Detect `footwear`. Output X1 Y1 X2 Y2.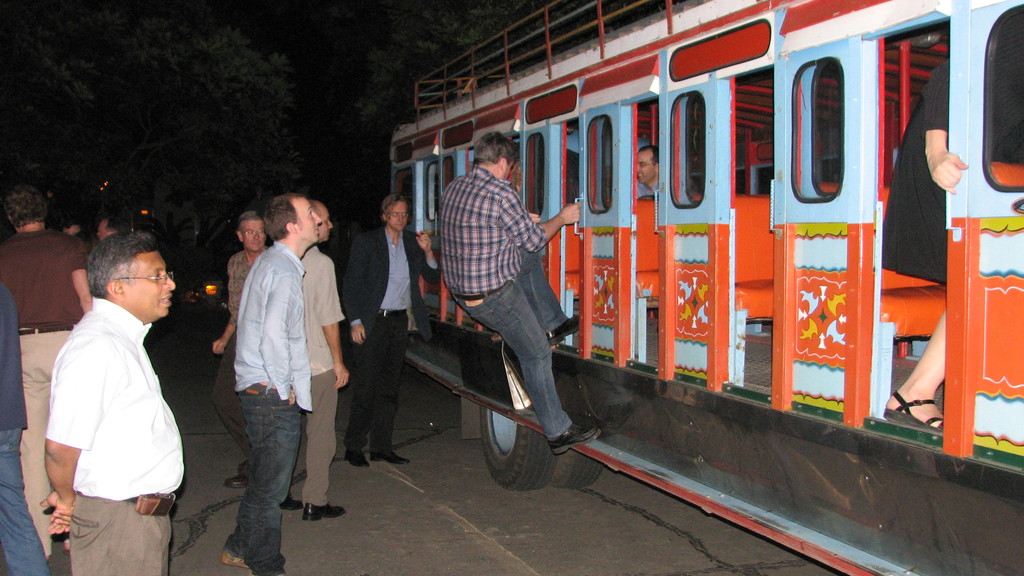
367 445 413 466.
